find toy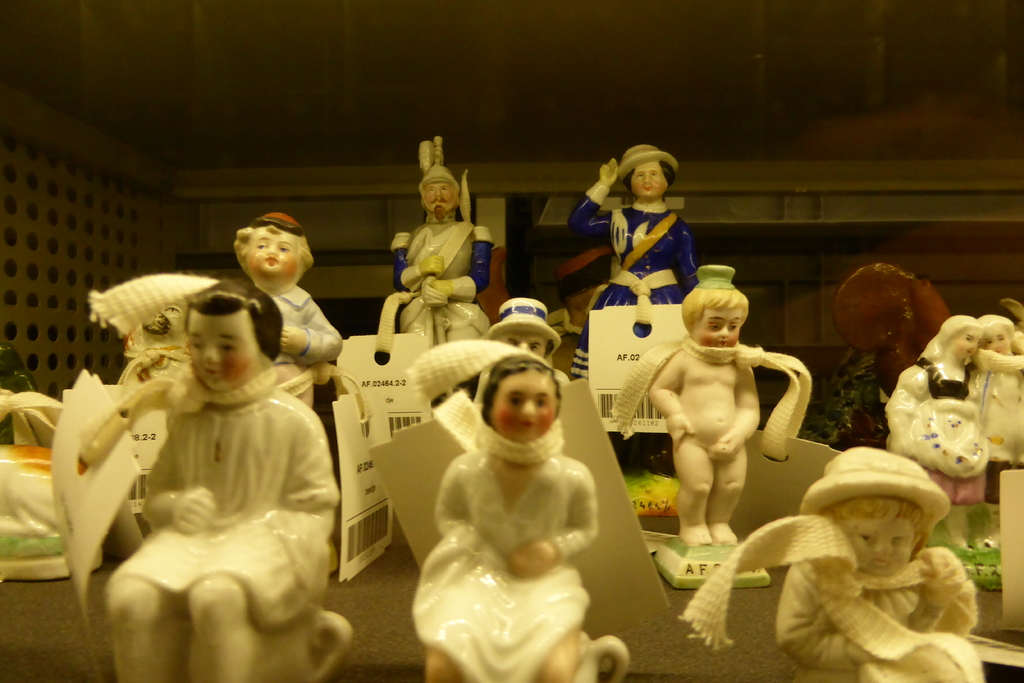
box(482, 293, 578, 404)
